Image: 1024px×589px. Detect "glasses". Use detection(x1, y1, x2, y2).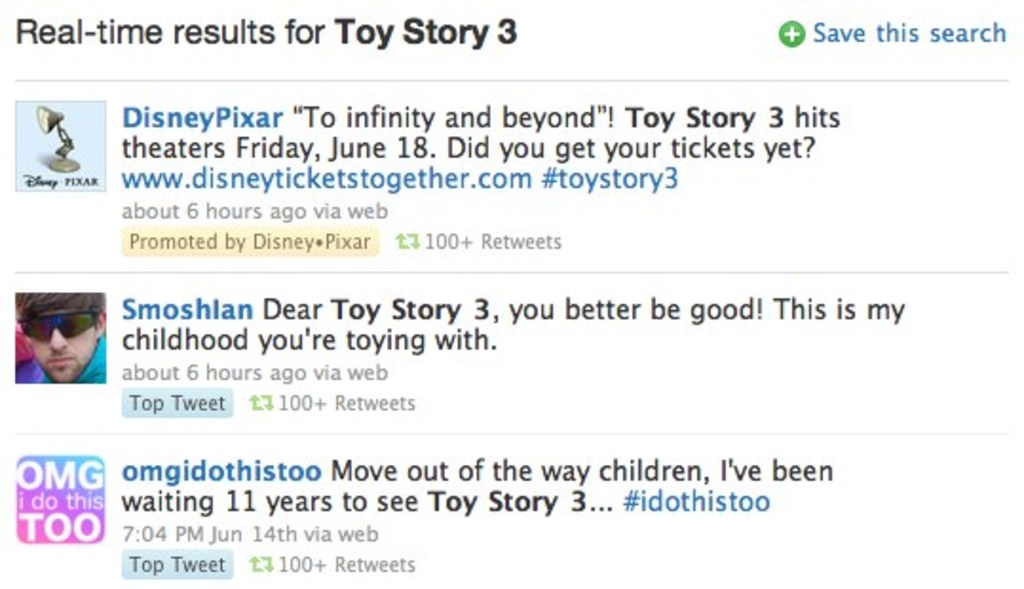
detection(8, 310, 108, 338).
